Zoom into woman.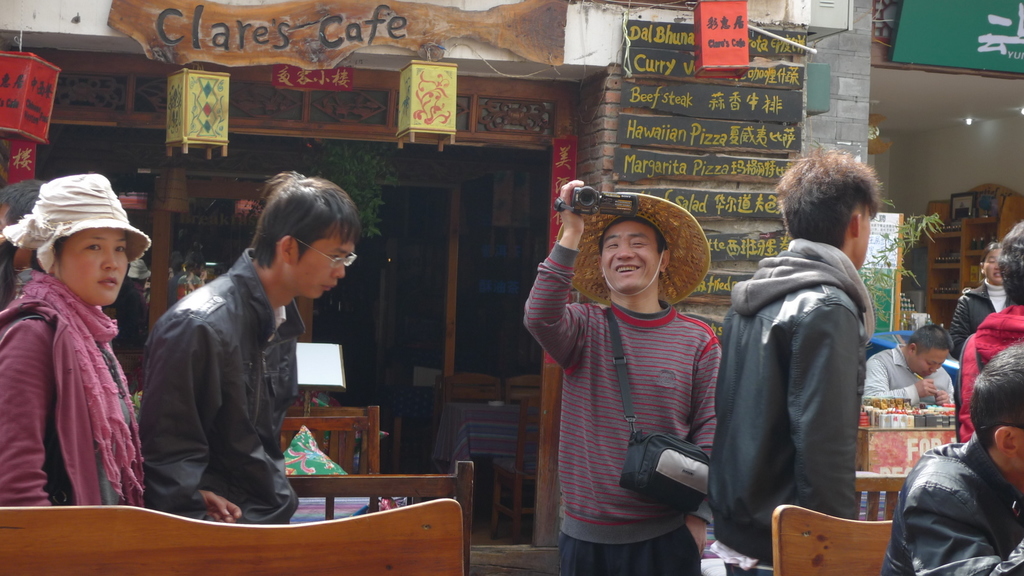
Zoom target: box(10, 168, 151, 516).
